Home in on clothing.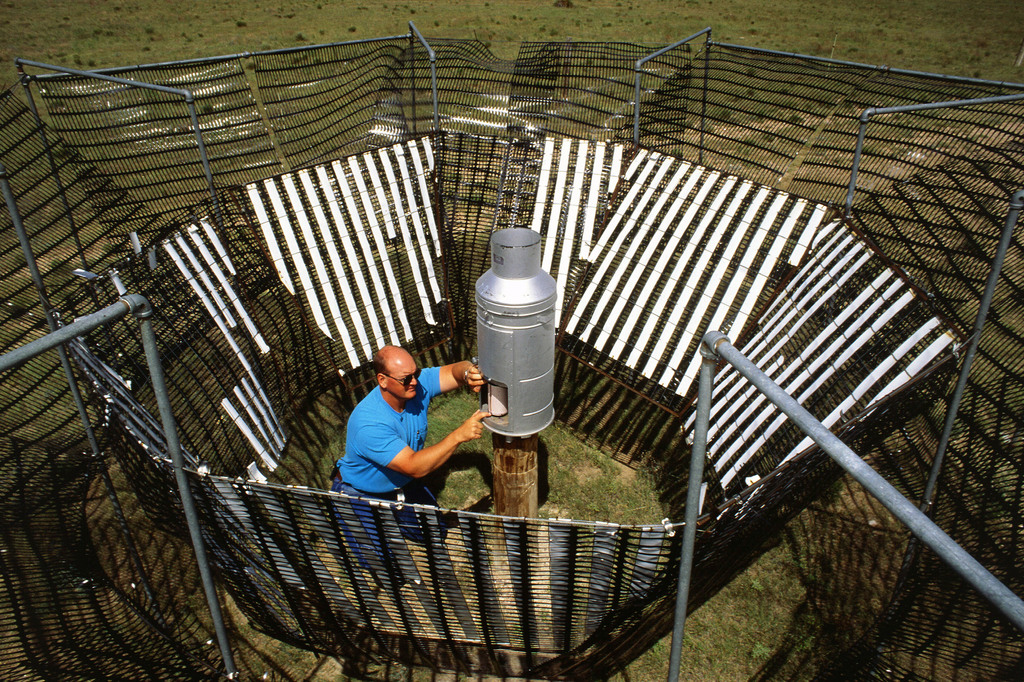
Homed in at box(333, 369, 437, 585).
